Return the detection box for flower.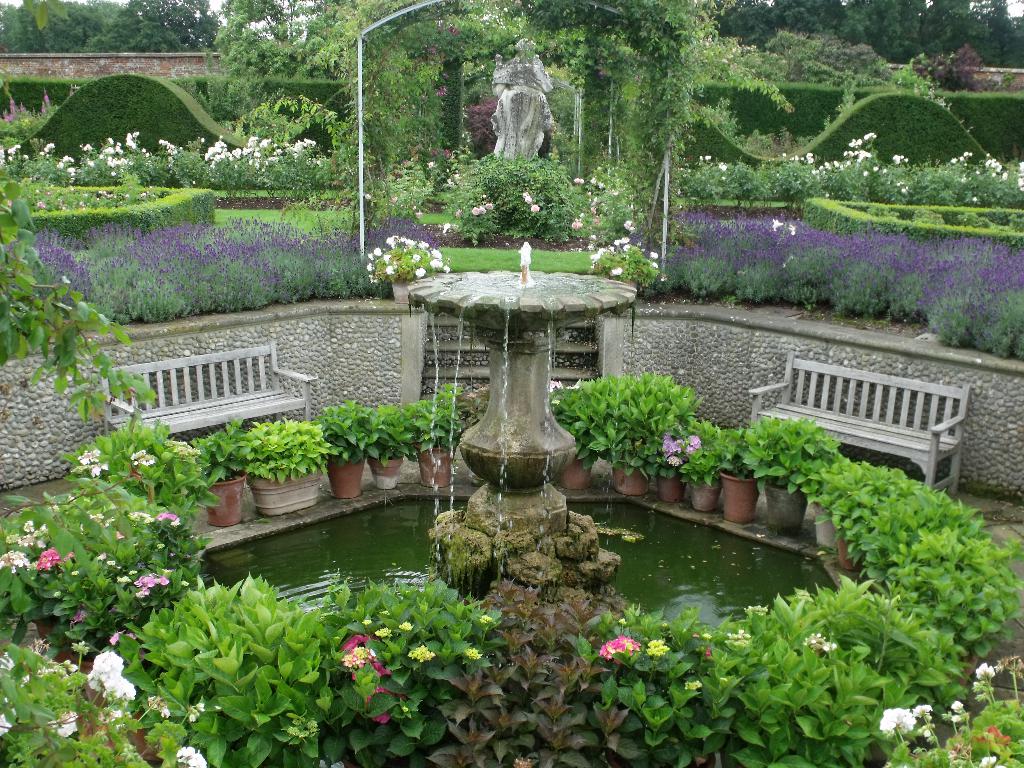
<box>70,605,110,624</box>.
